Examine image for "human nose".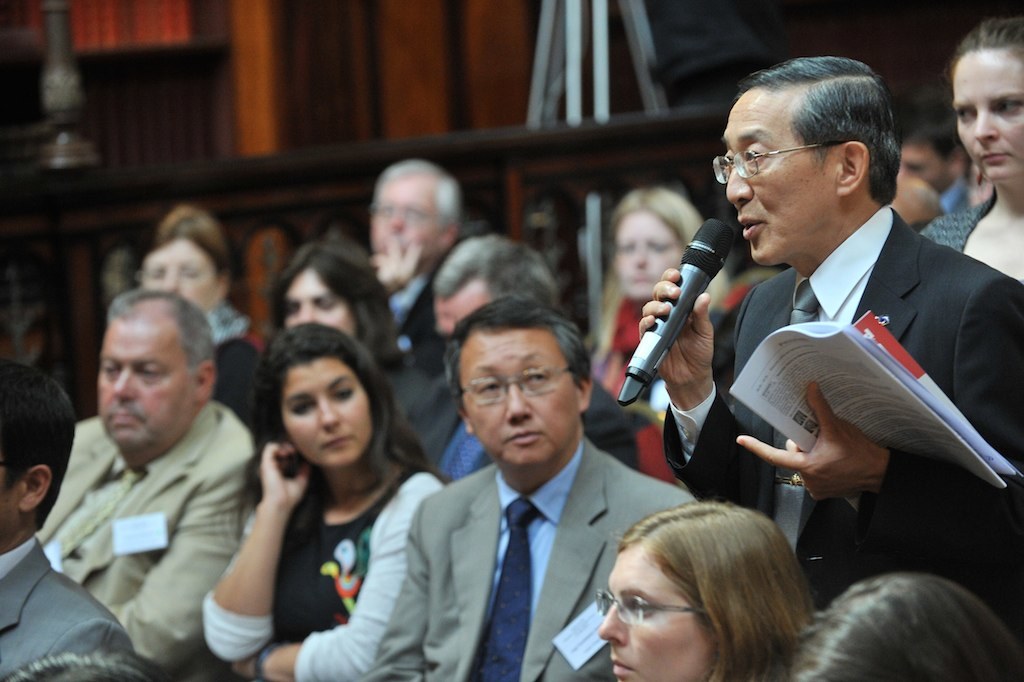
Examination result: box(110, 368, 137, 401).
